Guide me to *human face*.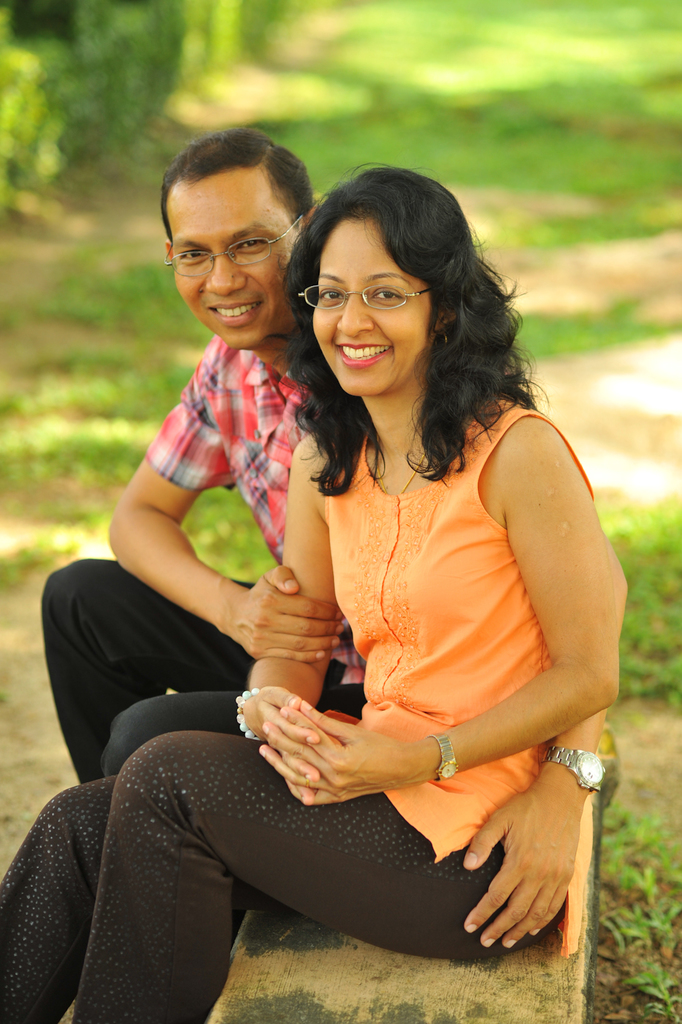
Guidance: box(309, 220, 434, 401).
